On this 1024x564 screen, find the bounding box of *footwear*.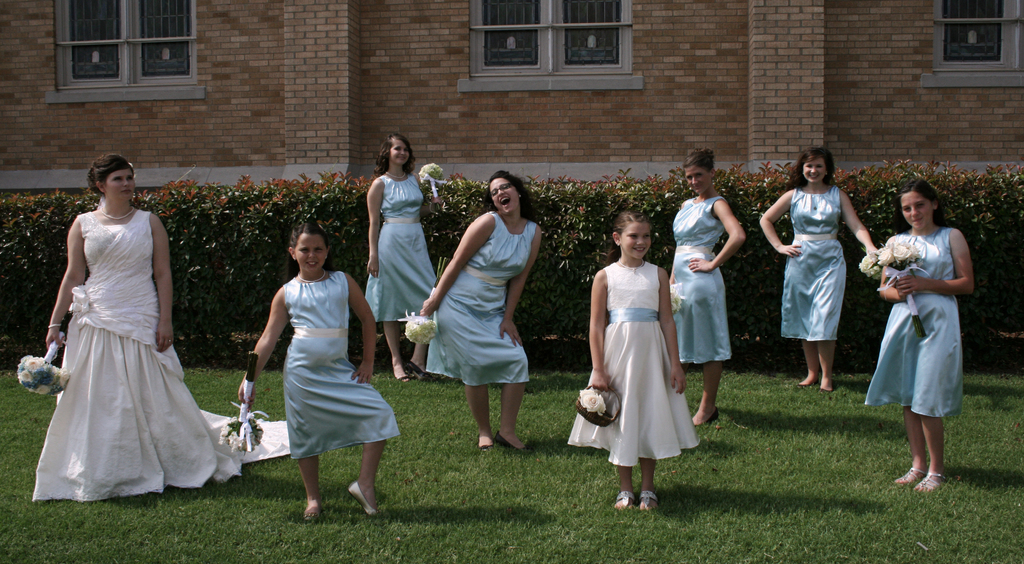
Bounding box: 344 481 379 520.
